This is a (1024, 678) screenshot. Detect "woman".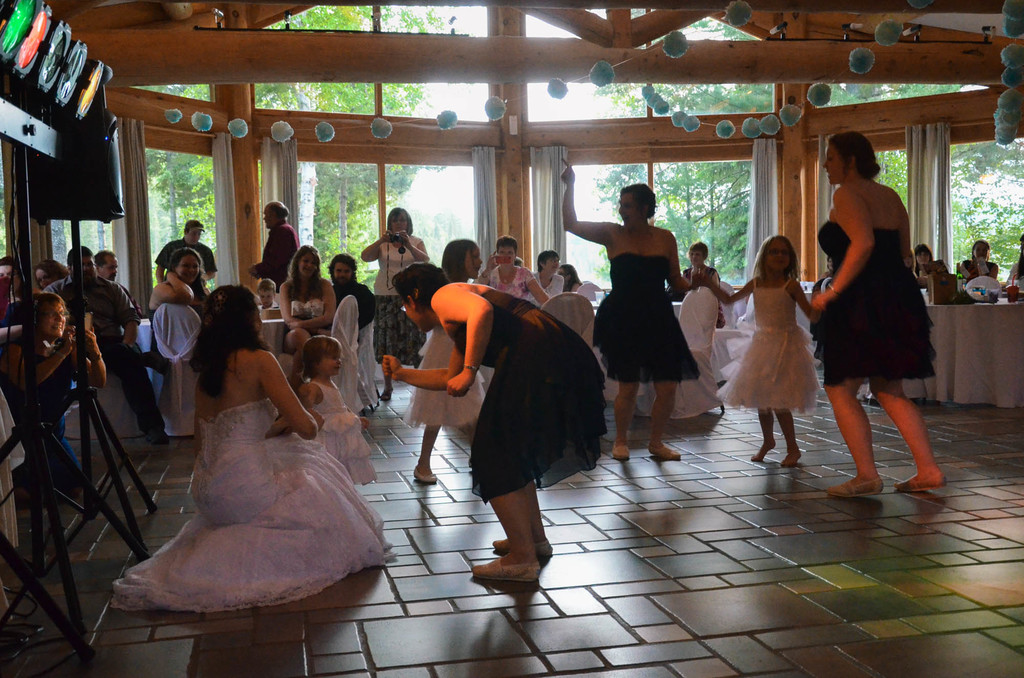
325:253:376:331.
